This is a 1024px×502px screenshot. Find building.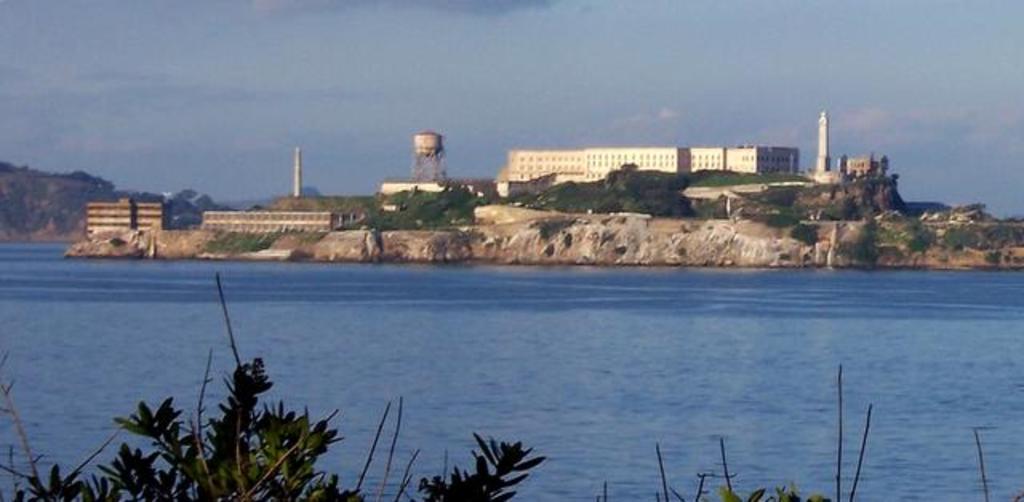
Bounding box: 838 150 891 181.
